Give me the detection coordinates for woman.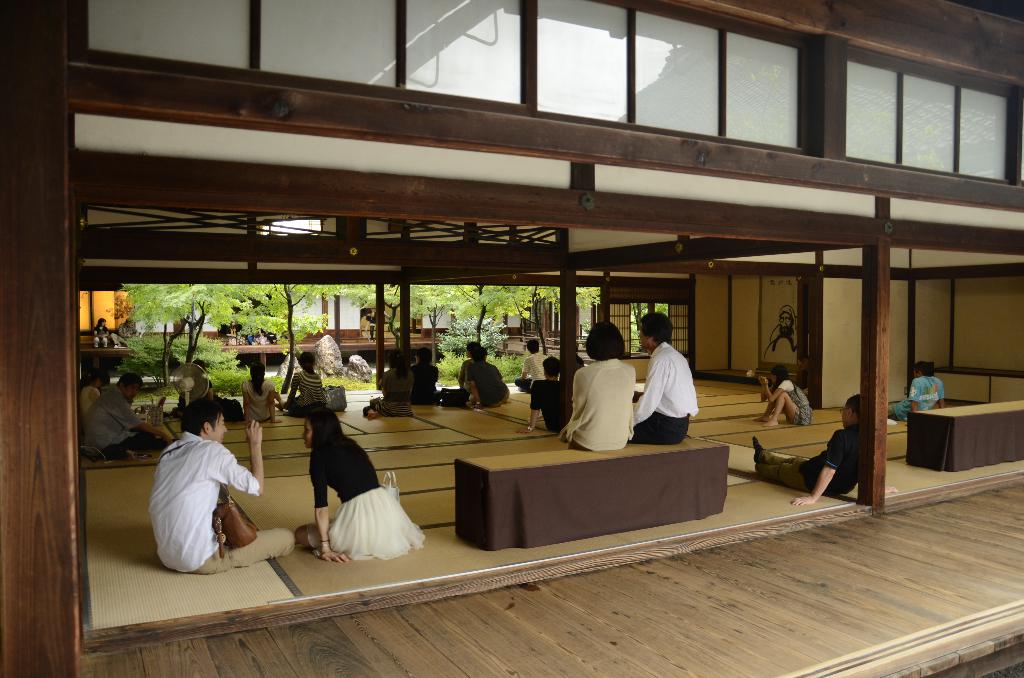
(888,359,945,423).
